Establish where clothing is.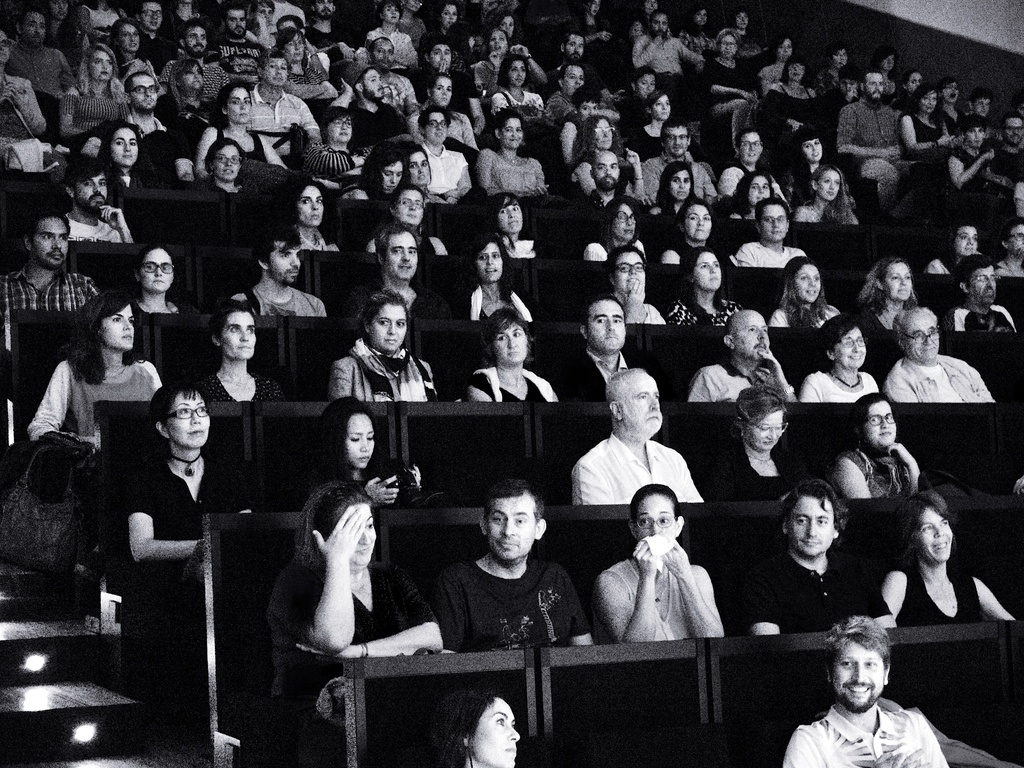
Established at (left=792, top=162, right=808, bottom=193).
